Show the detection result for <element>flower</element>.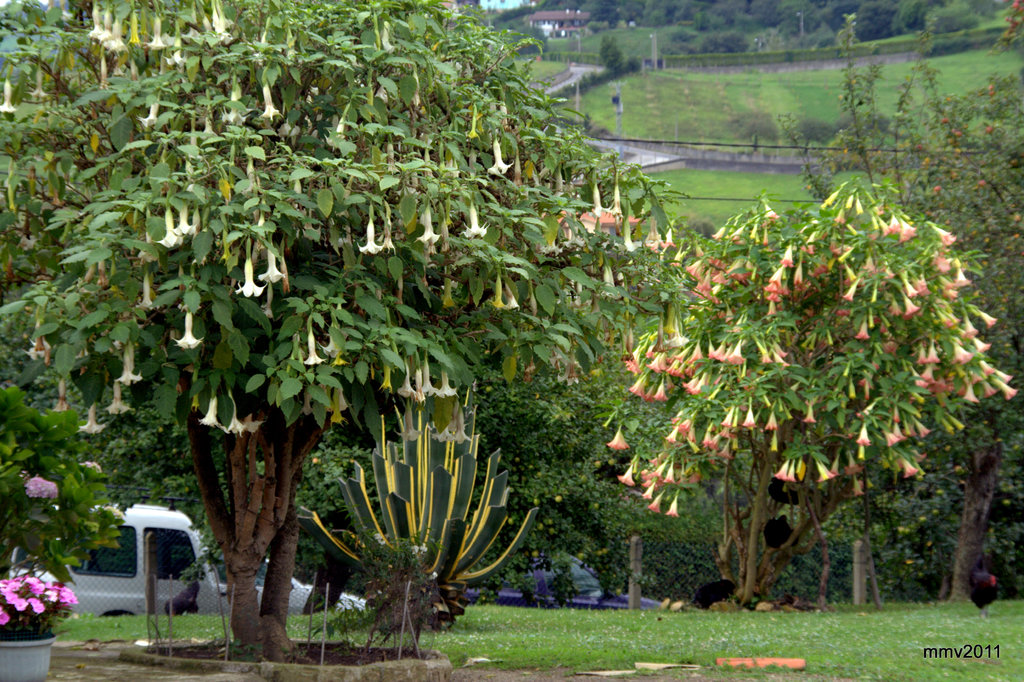
520/354/538/384.
